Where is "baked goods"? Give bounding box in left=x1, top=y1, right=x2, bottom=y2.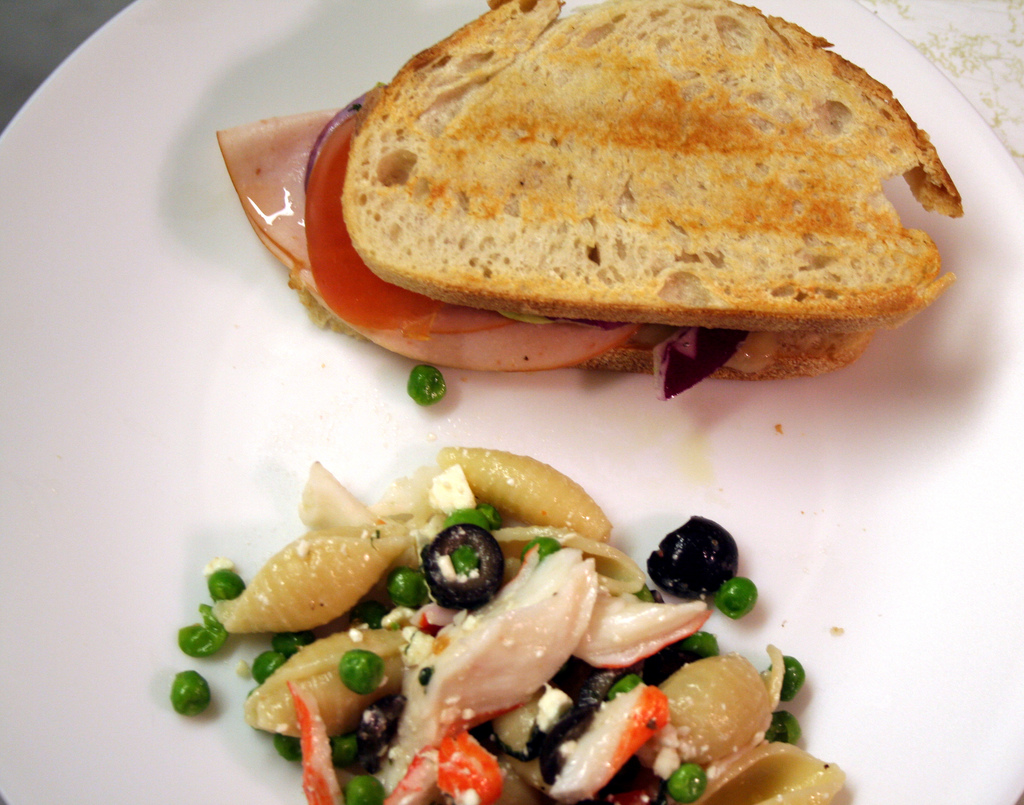
left=283, top=0, right=966, bottom=387.
